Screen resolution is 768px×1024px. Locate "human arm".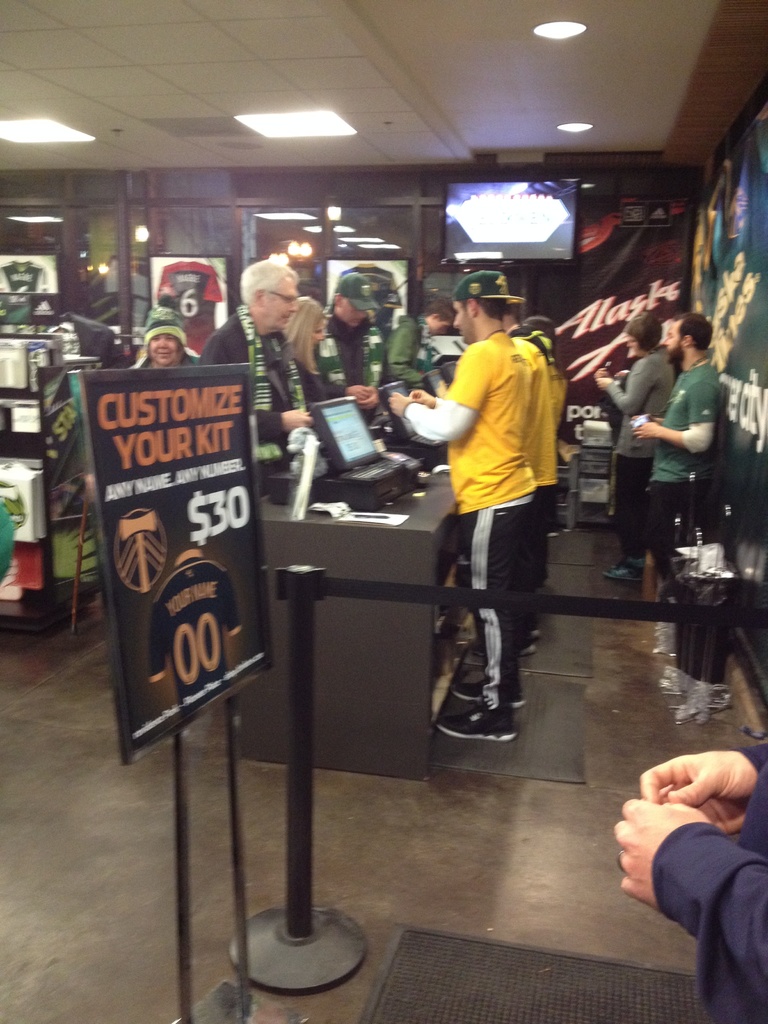
x1=593, y1=359, x2=653, y2=417.
